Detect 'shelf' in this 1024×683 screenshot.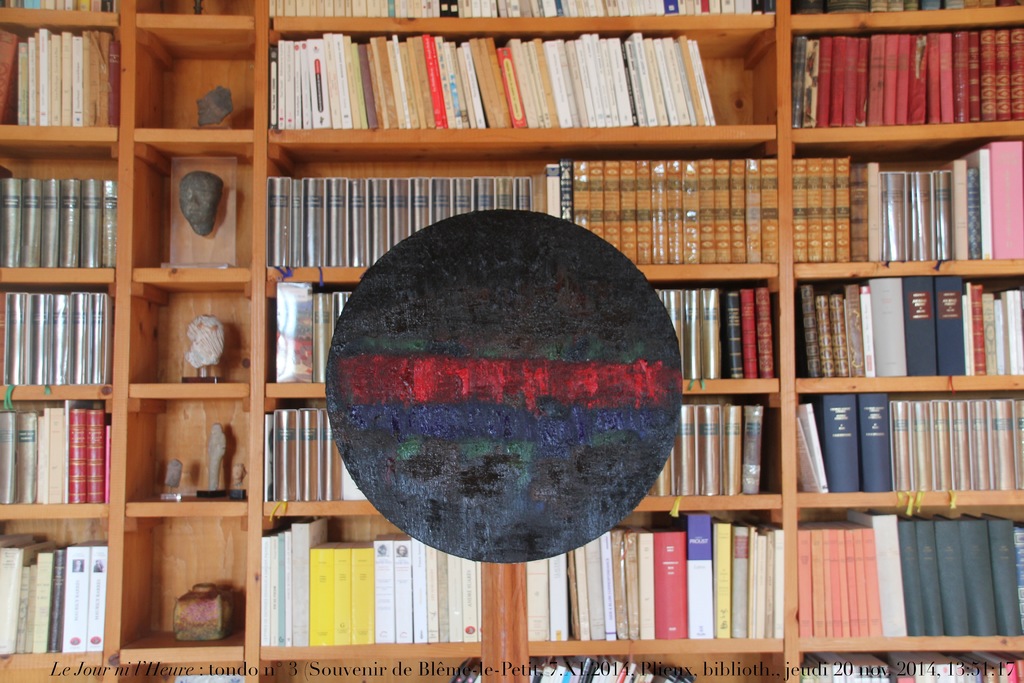
Detection: left=113, top=506, right=259, bottom=657.
